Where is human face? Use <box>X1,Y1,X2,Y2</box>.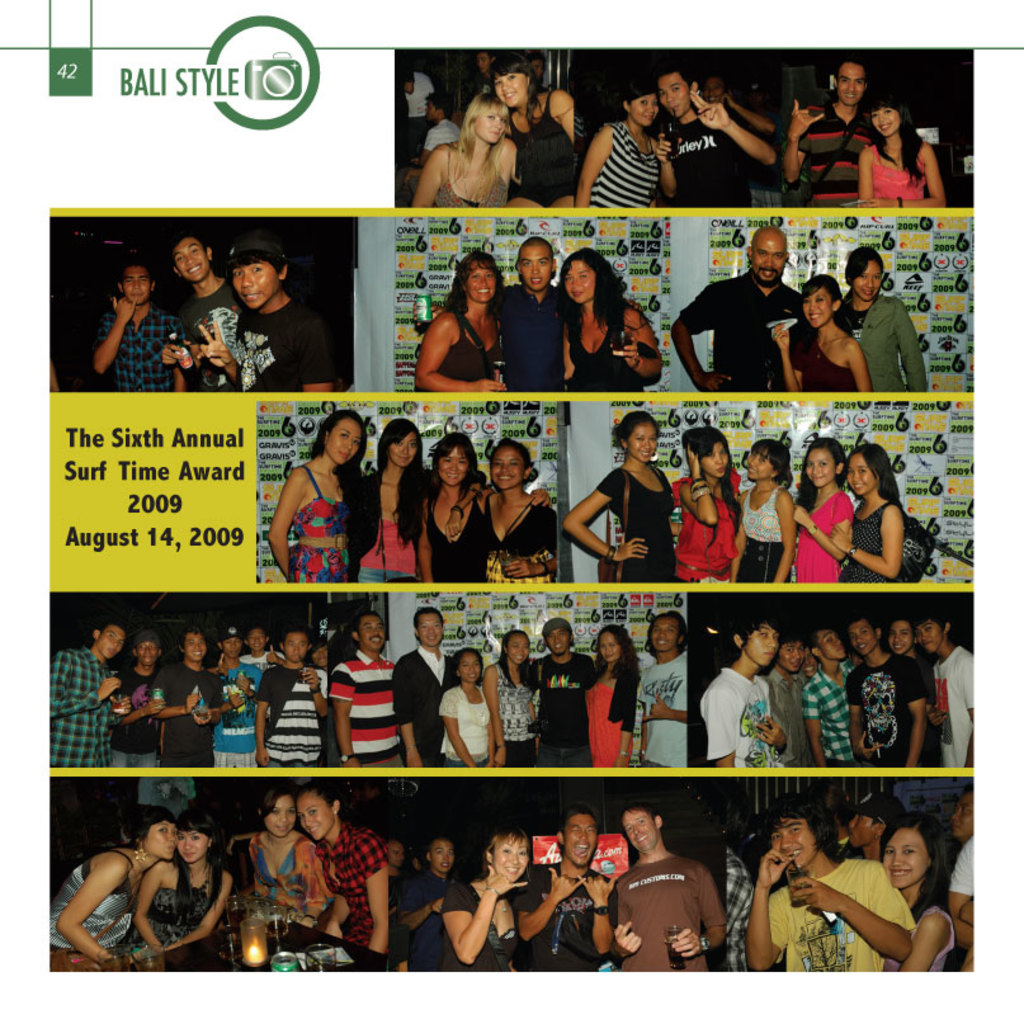
<box>143,821,174,860</box>.
